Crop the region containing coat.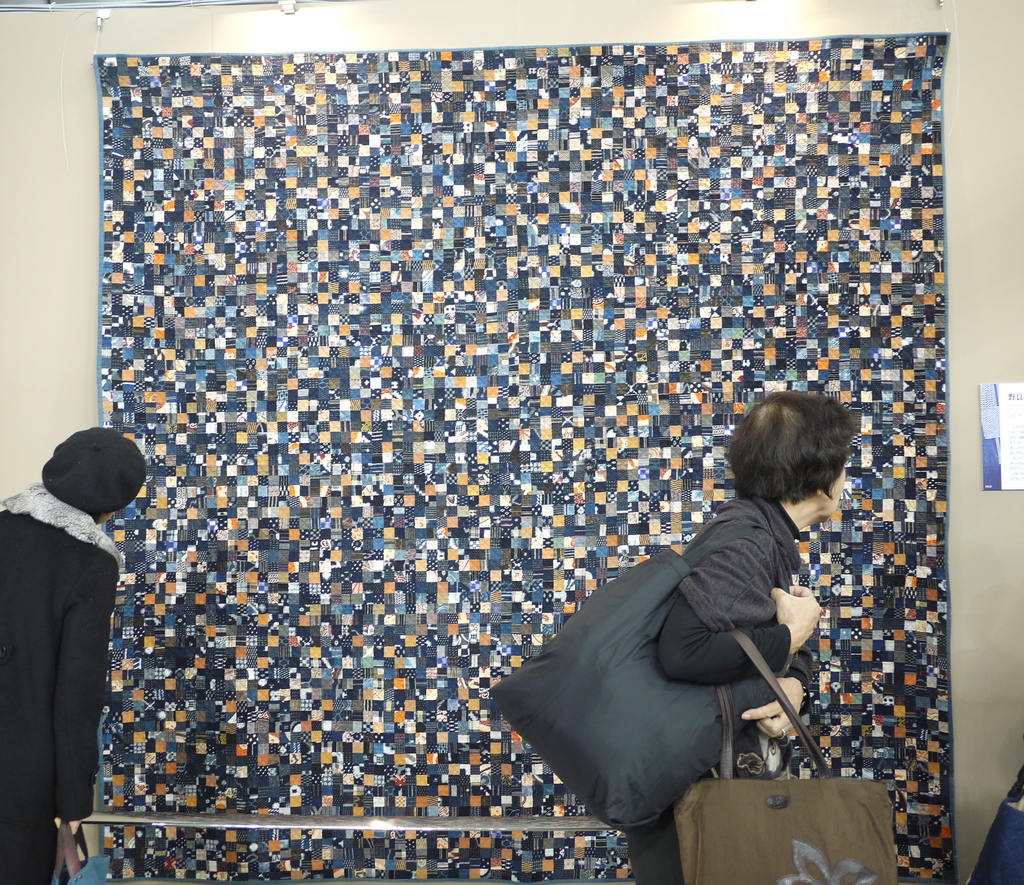
Crop region: 3 480 121 884.
